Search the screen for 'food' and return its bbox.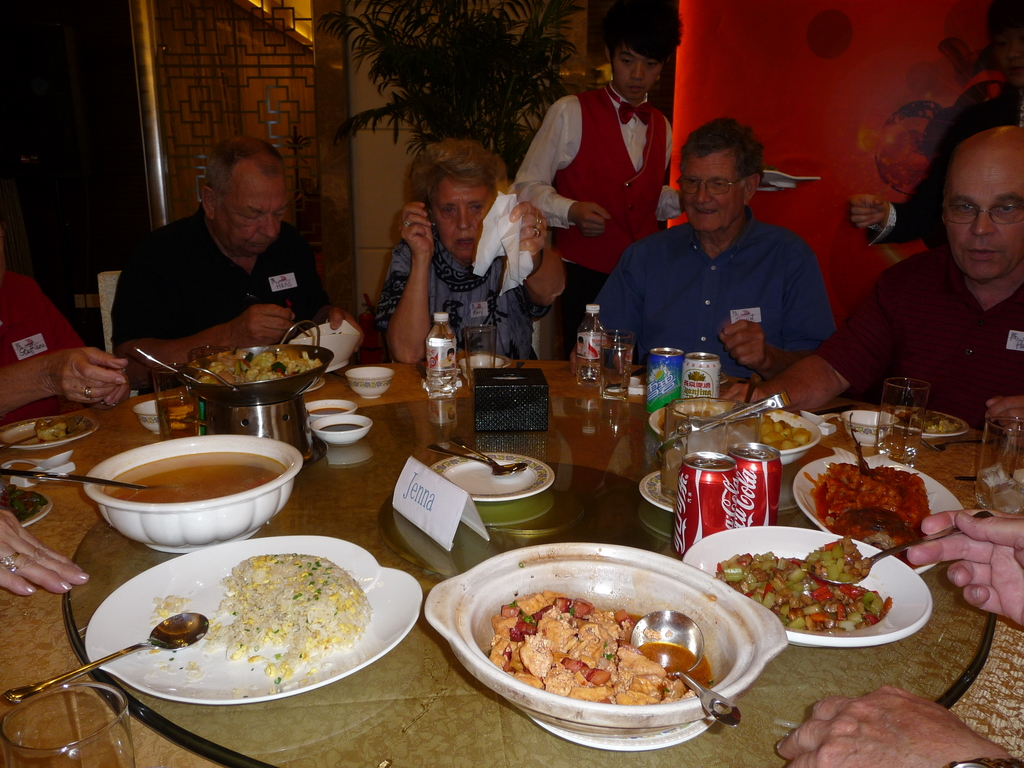
Found: 100/451/285/504.
